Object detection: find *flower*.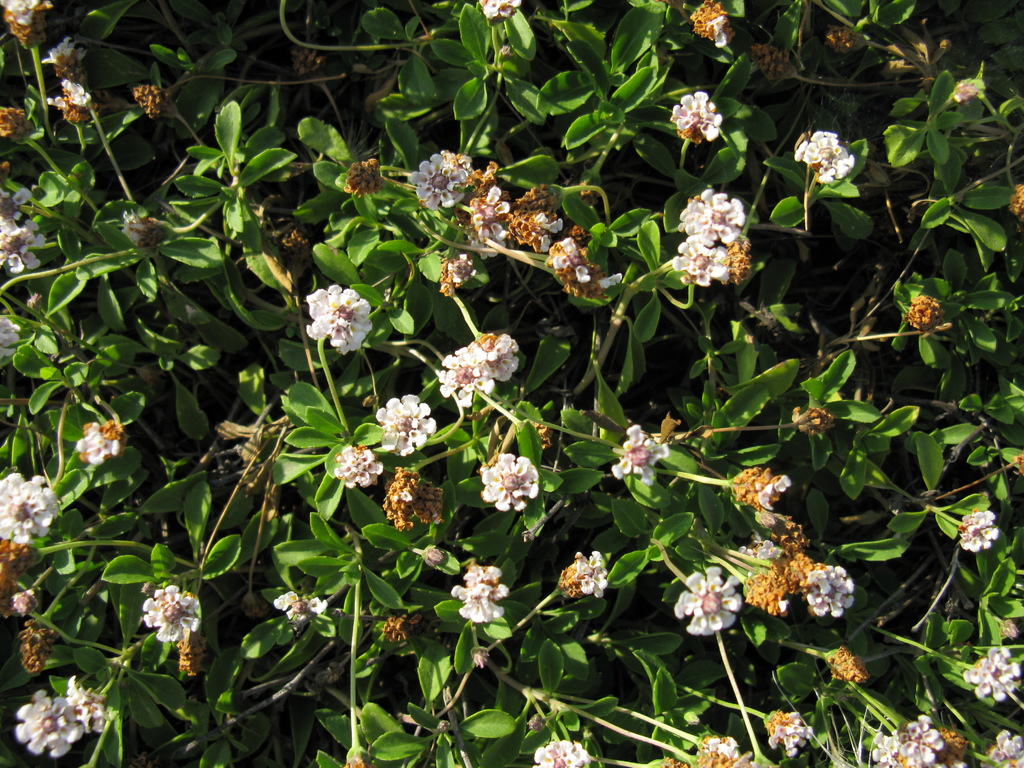
select_region(959, 506, 1004, 553).
